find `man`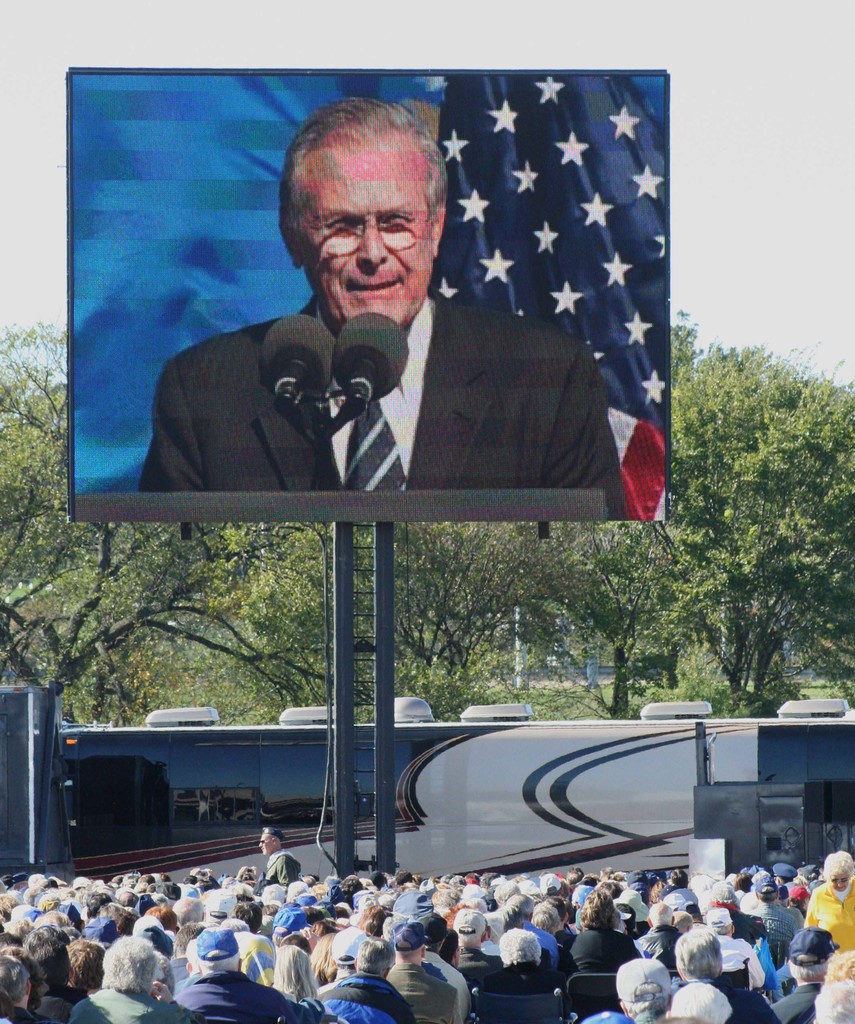
bbox=[171, 927, 323, 1023]
